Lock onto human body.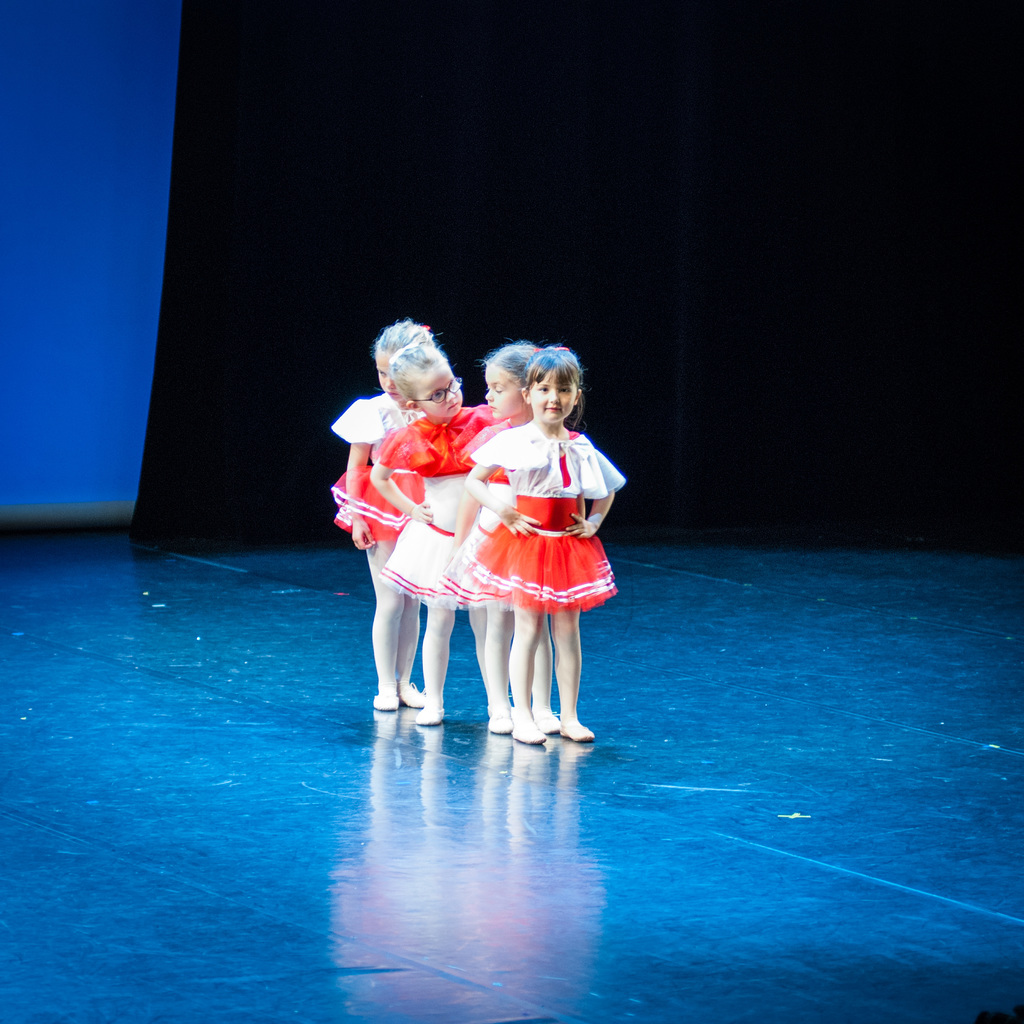
Locked: [x1=328, y1=391, x2=435, y2=719].
